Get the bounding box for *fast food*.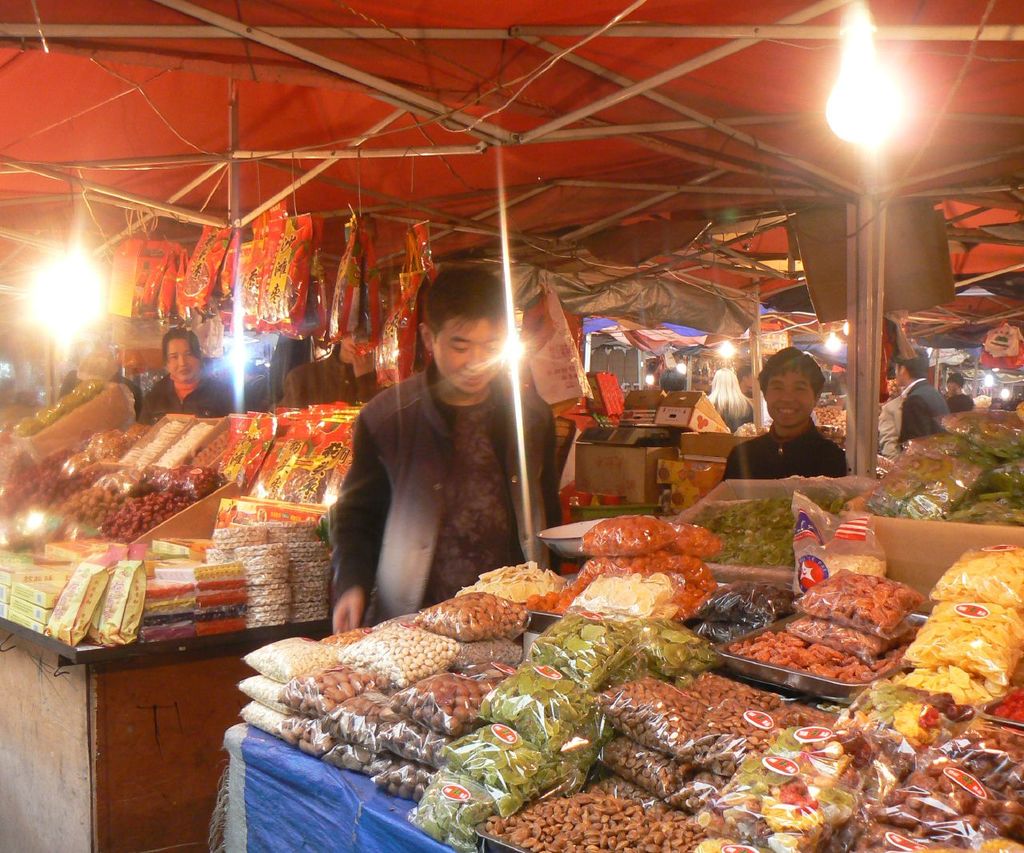
crop(578, 512, 679, 556).
